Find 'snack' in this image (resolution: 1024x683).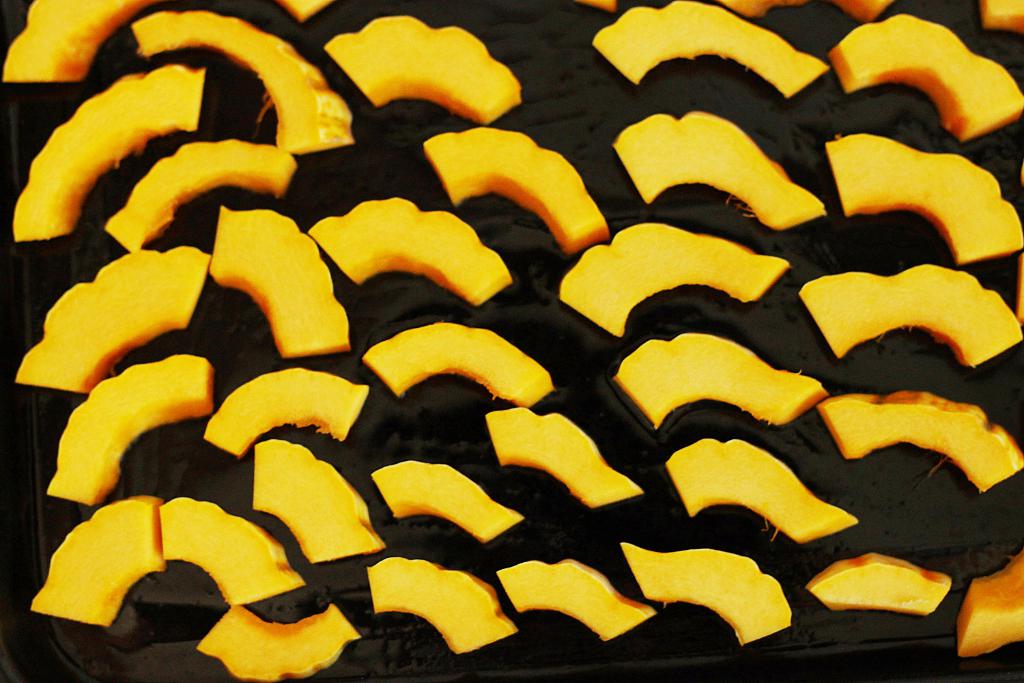
bbox=[186, 611, 365, 682].
